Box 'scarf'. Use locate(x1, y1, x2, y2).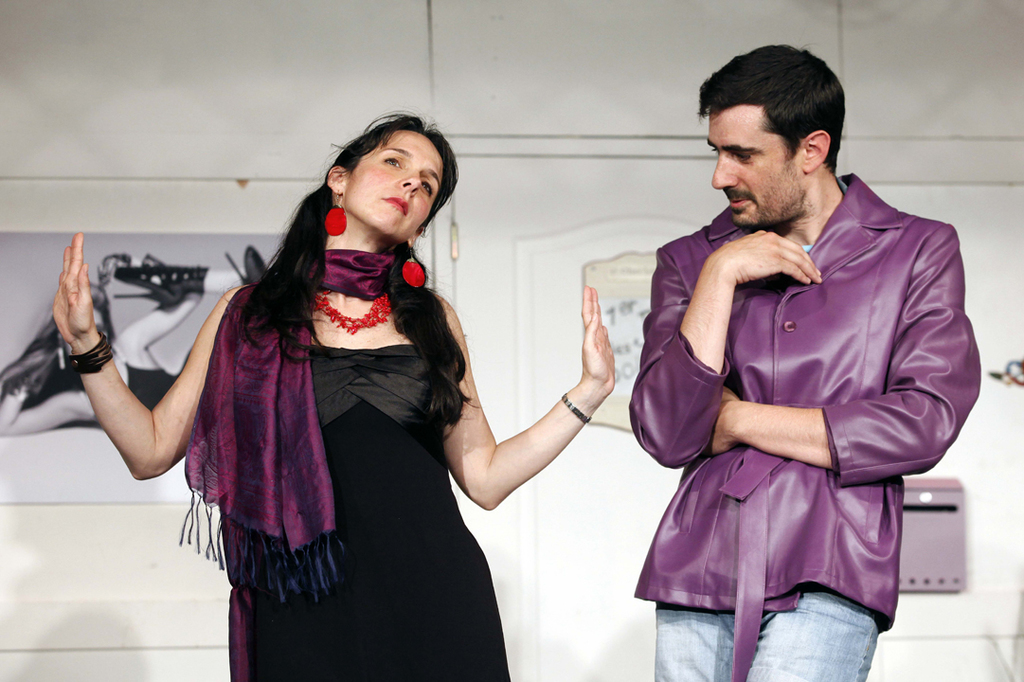
locate(171, 244, 404, 608).
